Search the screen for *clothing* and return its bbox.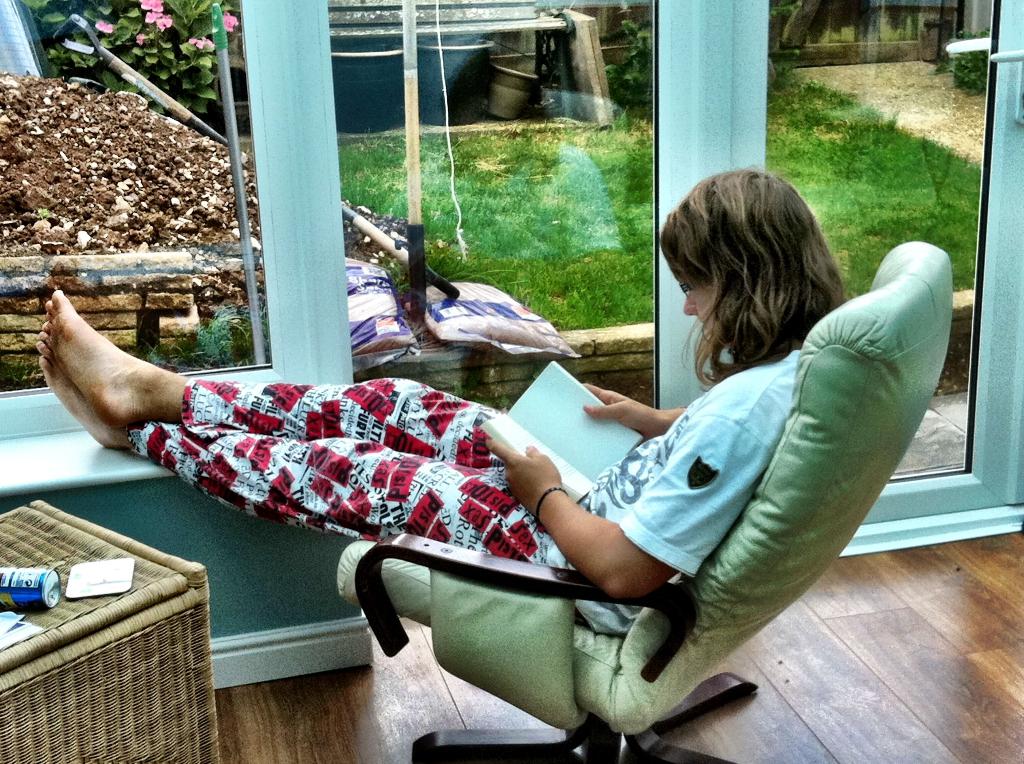
Found: {"x1": 131, "y1": 337, "x2": 805, "y2": 639}.
